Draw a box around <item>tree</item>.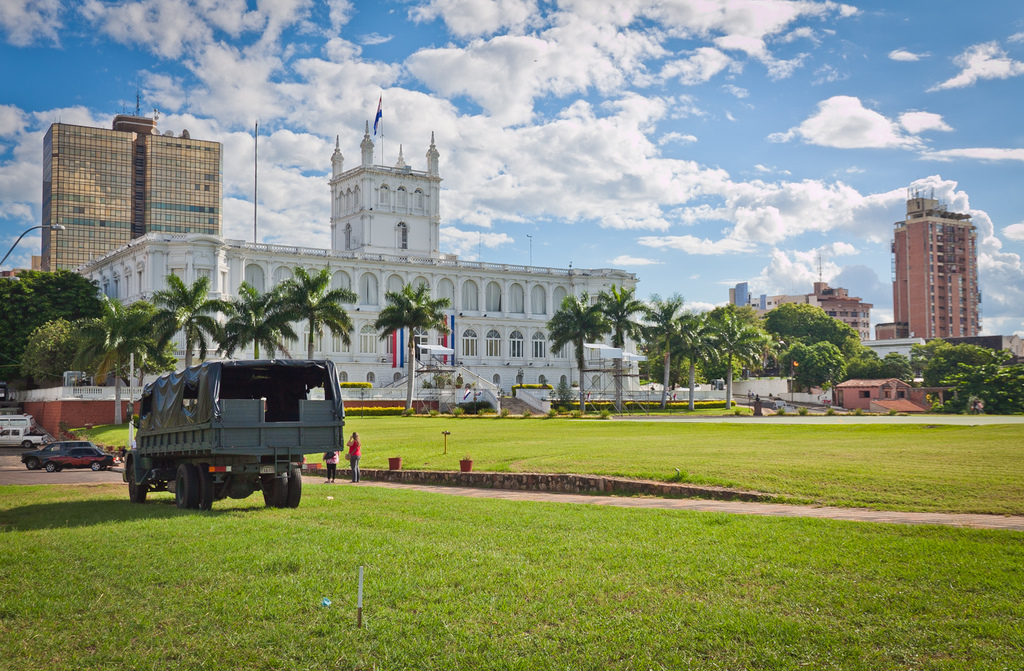
l=774, t=342, r=838, b=401.
